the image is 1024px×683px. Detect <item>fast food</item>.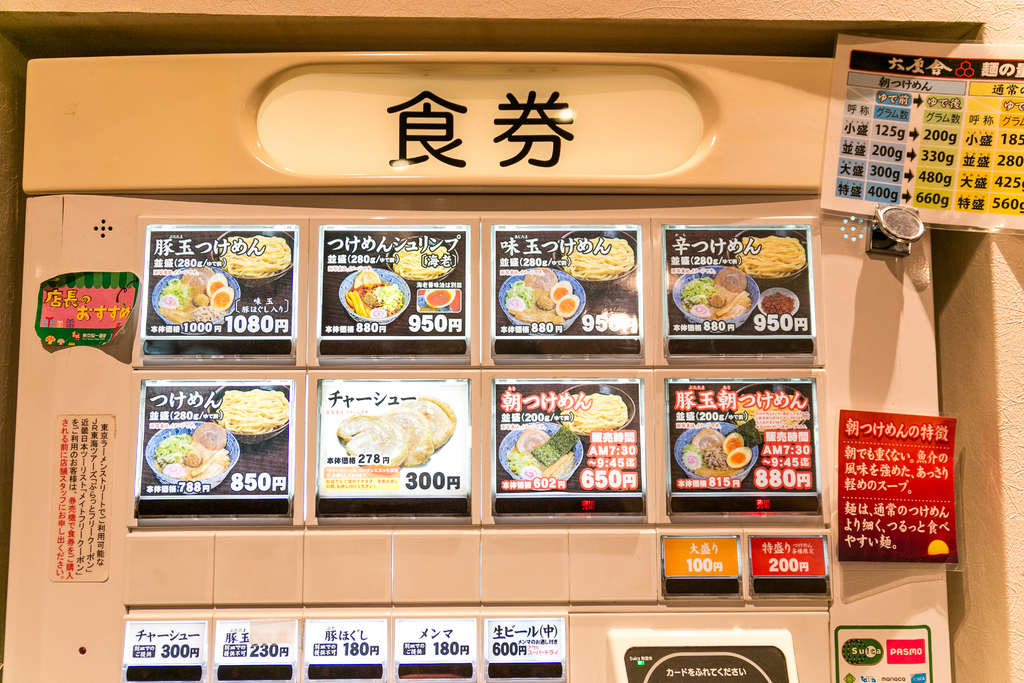
Detection: {"x1": 234, "y1": 236, "x2": 296, "y2": 273}.
